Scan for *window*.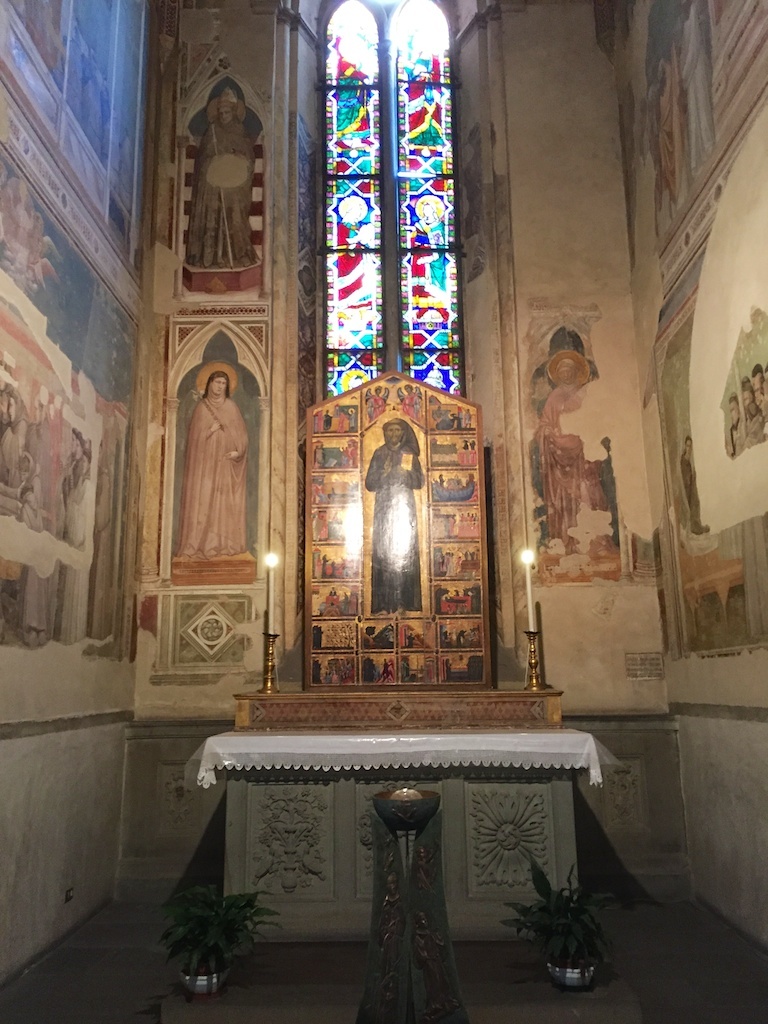
Scan result: BBox(296, 98, 475, 431).
